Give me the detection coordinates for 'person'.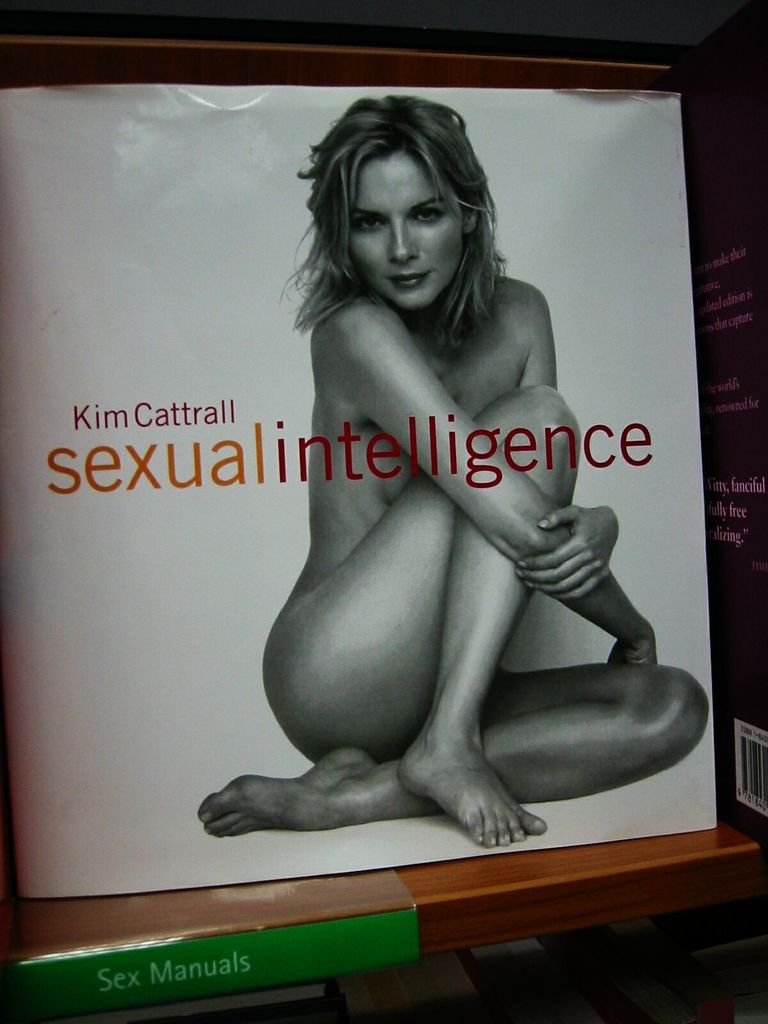
{"x1": 189, "y1": 100, "x2": 712, "y2": 853}.
